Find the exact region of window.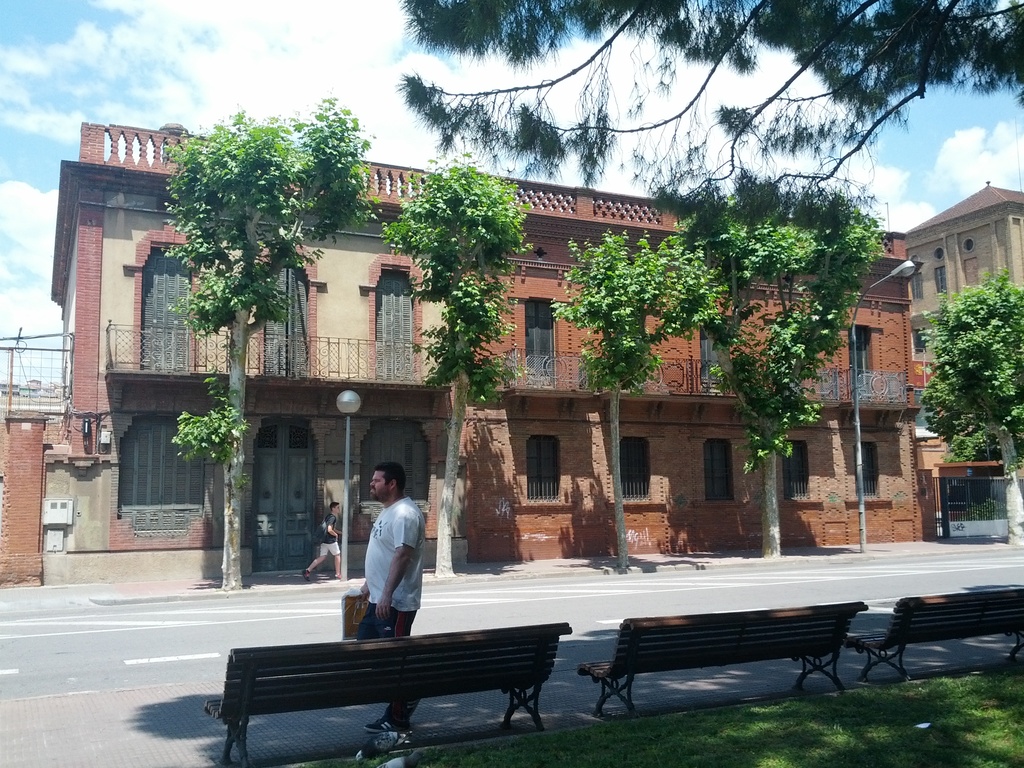
Exact region: pyautogui.locateOnScreen(910, 325, 927, 361).
